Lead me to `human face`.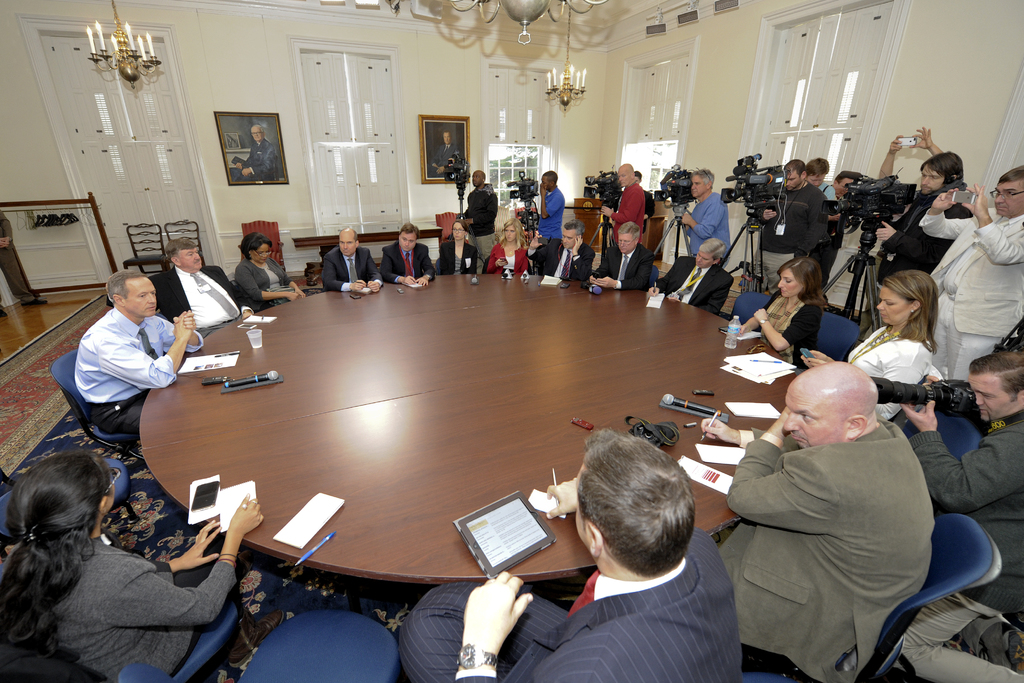
Lead to {"left": 503, "top": 226, "right": 515, "bottom": 242}.
